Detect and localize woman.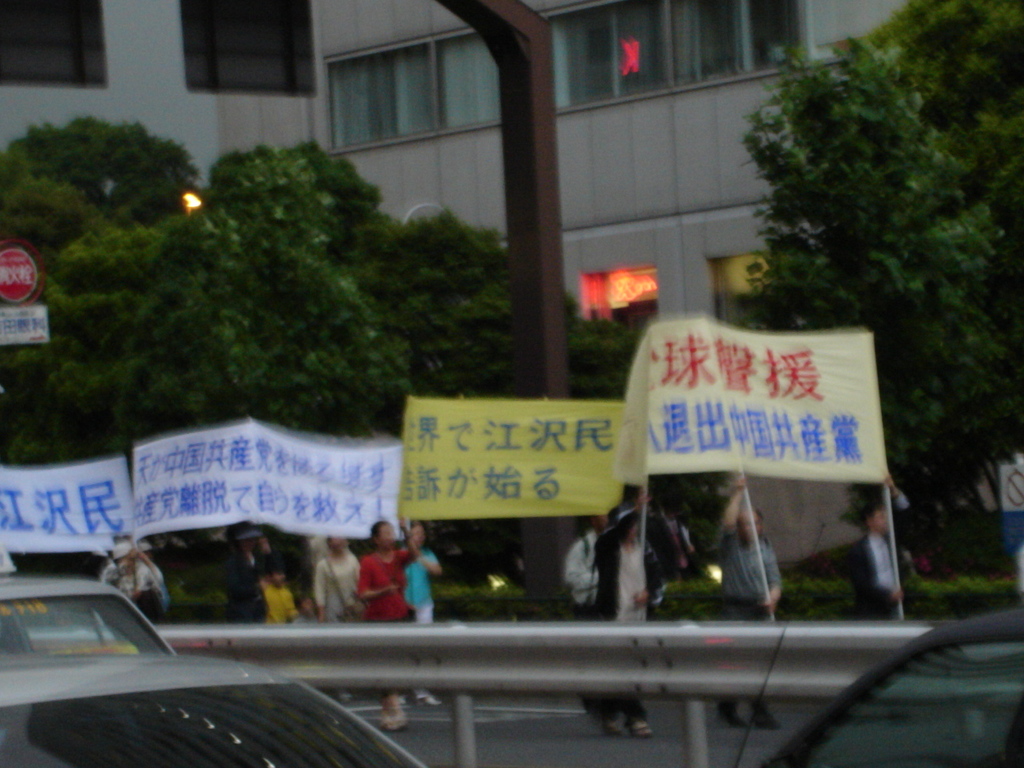
Localized at 364, 519, 420, 724.
